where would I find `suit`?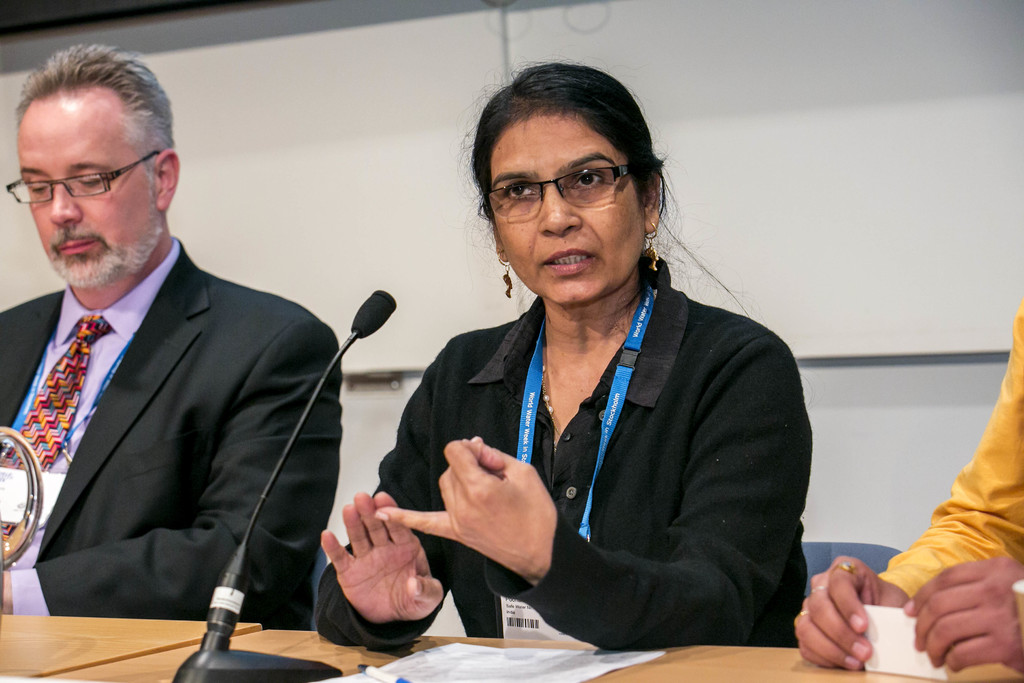
At x1=0 y1=129 x2=340 y2=655.
